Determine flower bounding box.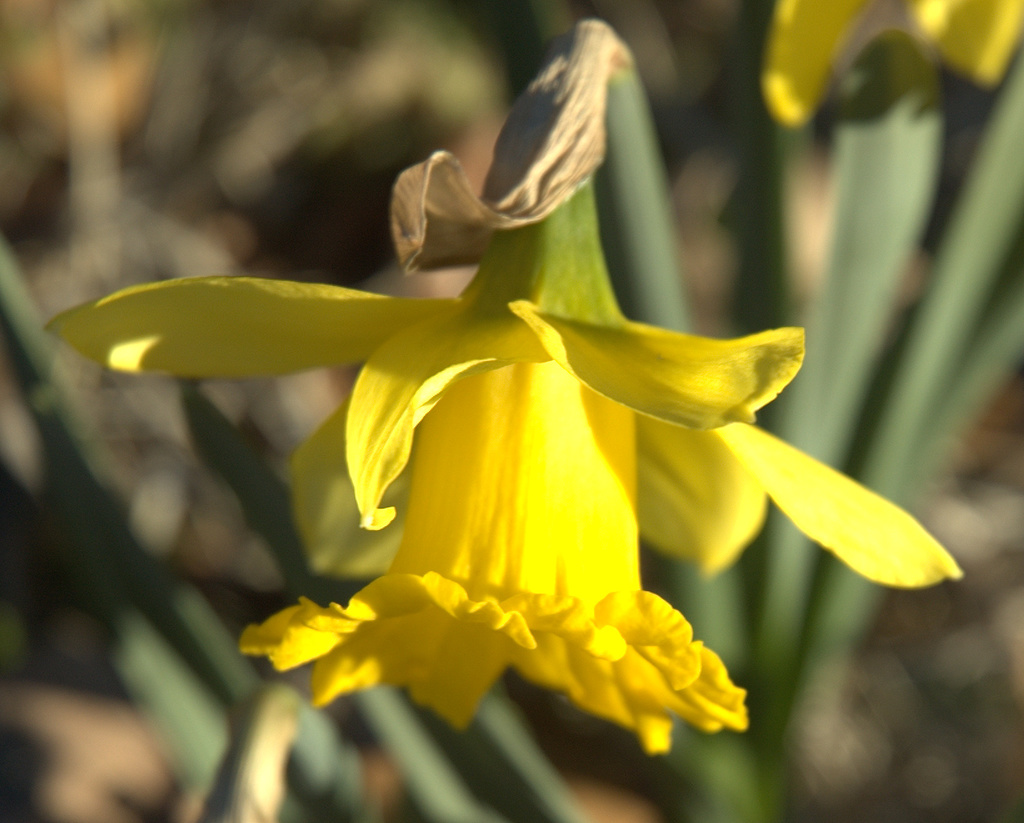
Determined: bbox=[752, 0, 1023, 130].
